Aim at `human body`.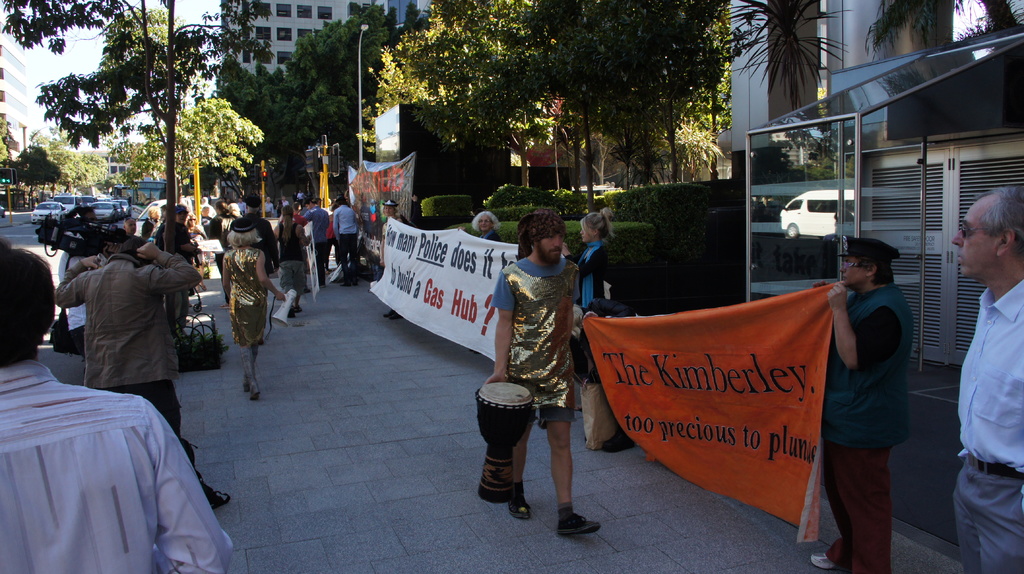
Aimed at (262,202,271,218).
